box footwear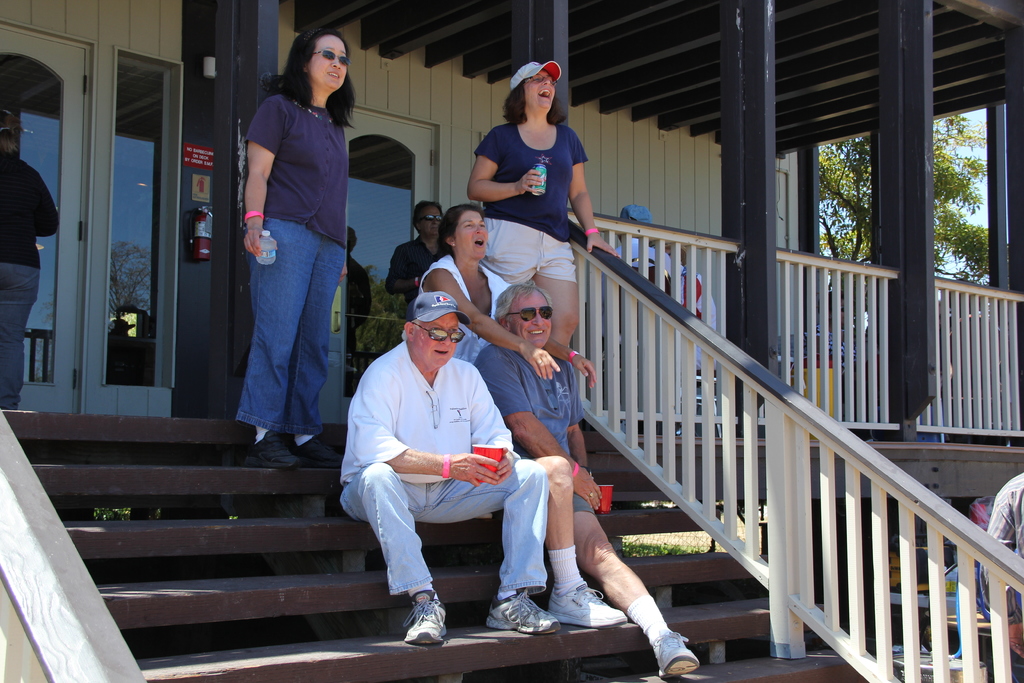
242 429 300 470
